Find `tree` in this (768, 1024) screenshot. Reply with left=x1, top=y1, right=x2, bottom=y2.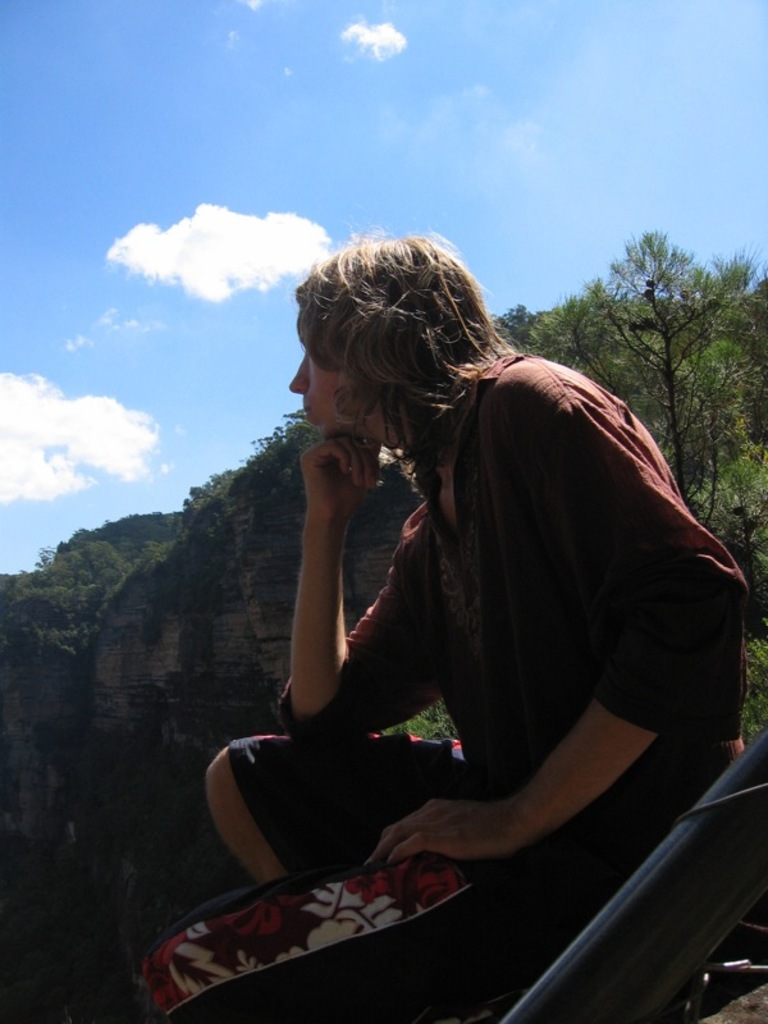
left=520, top=207, right=767, bottom=494.
